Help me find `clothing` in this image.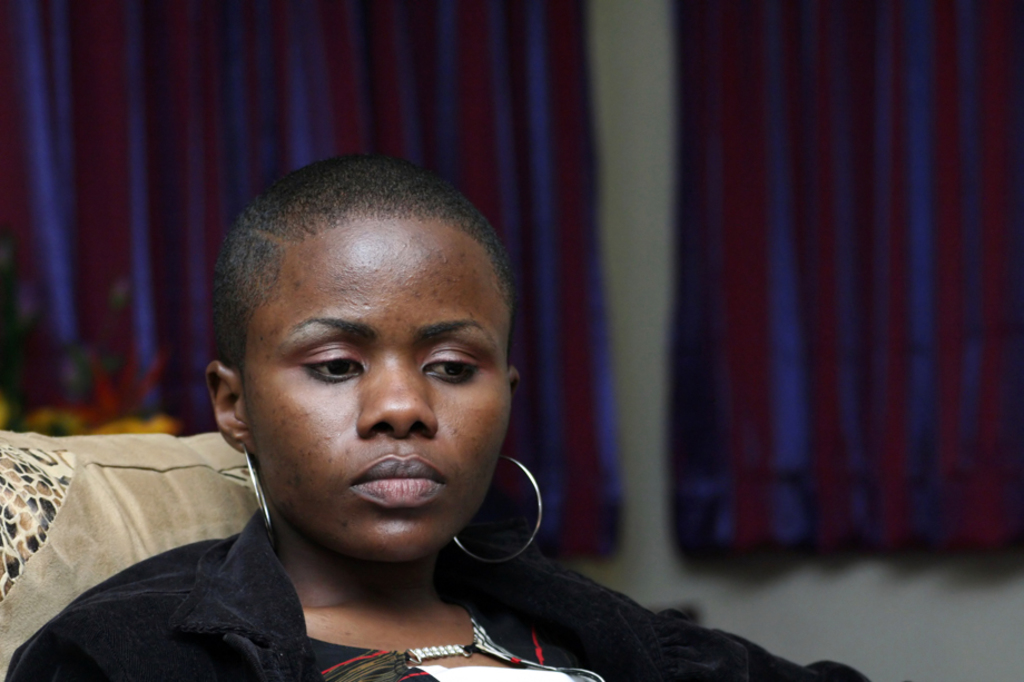
Found it: 50:403:670:680.
